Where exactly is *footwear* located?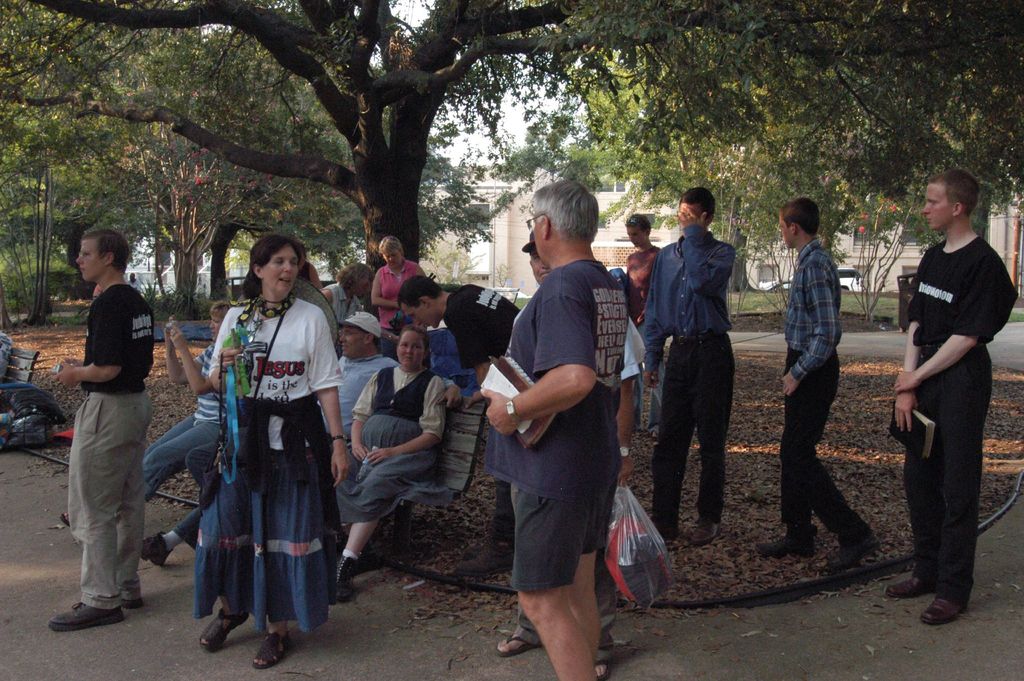
Its bounding box is 452:537:512:582.
